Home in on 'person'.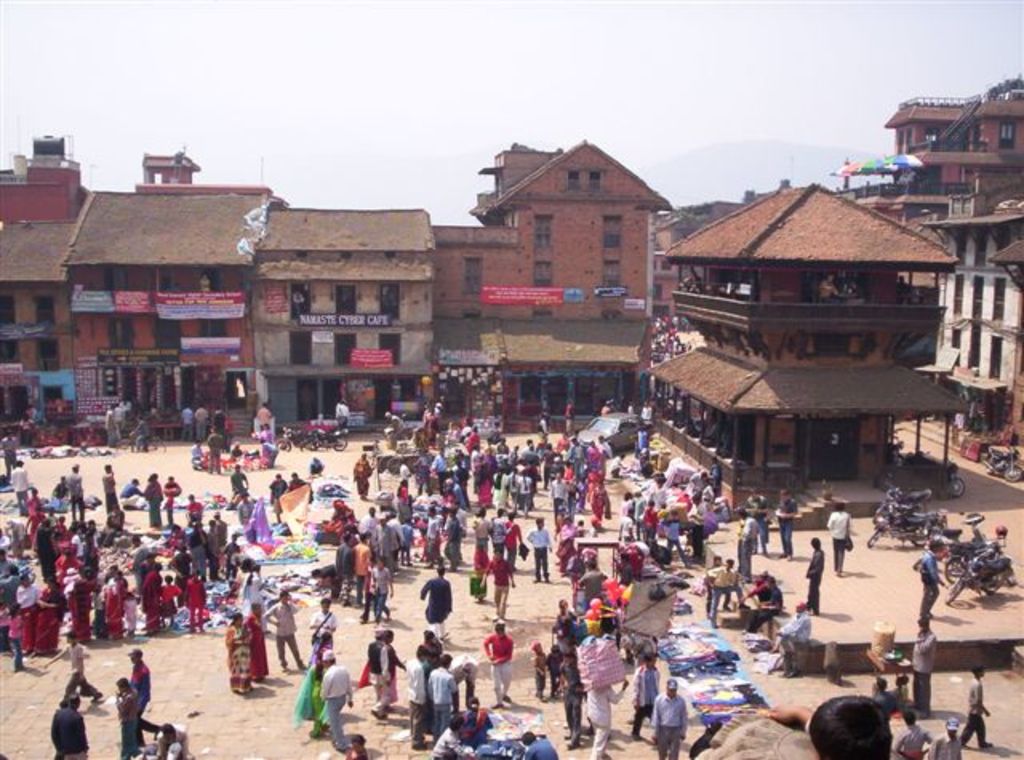
Homed in at 75 467 77 514.
